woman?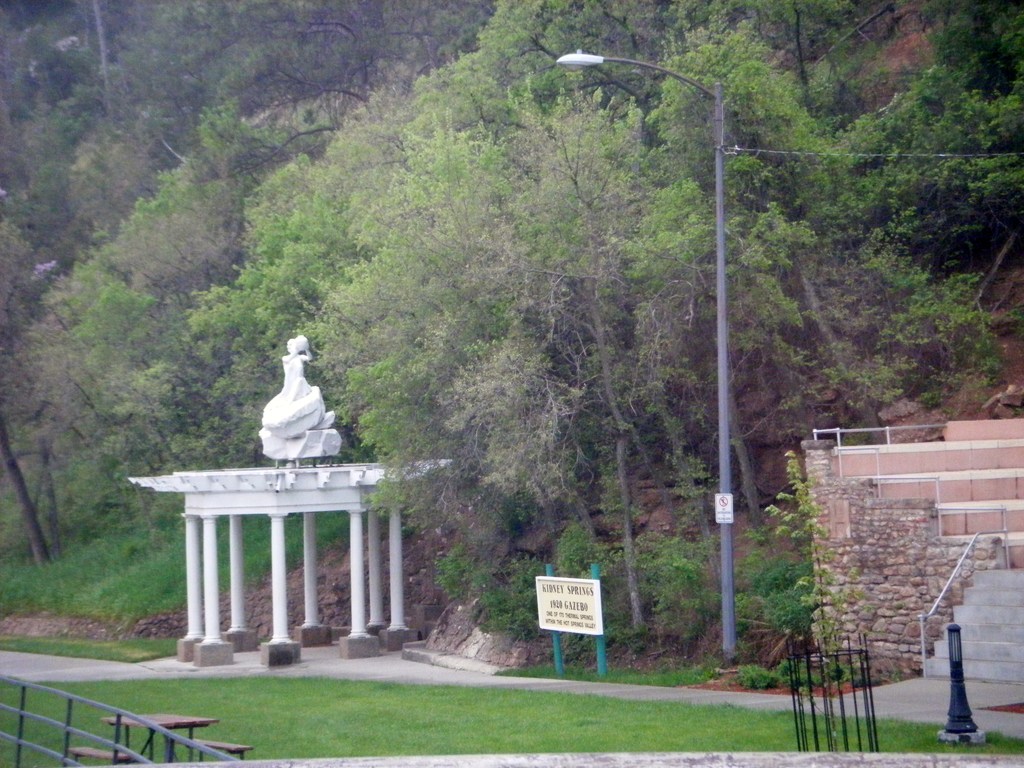
255 328 334 442
